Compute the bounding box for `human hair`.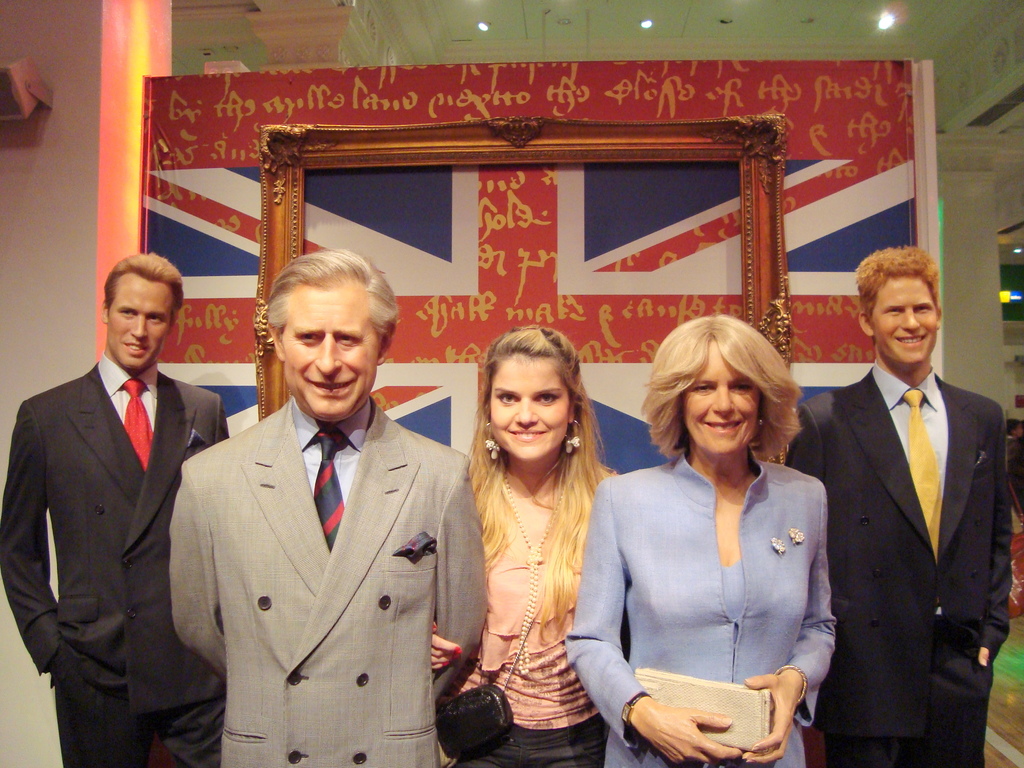
(x1=647, y1=317, x2=804, y2=487).
